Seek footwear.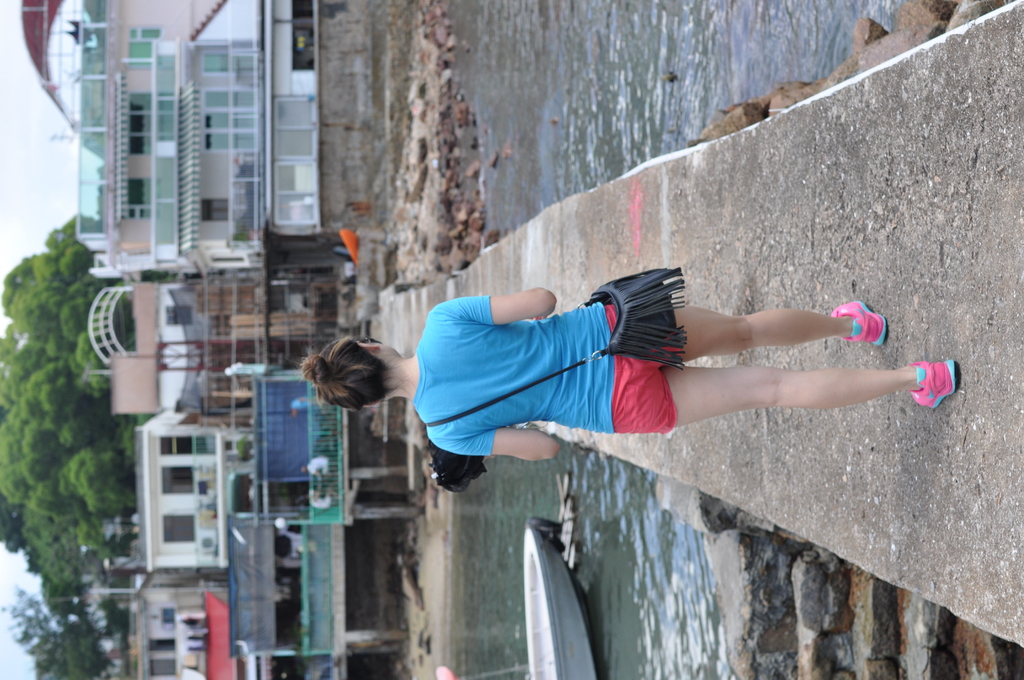
<region>909, 359, 964, 413</region>.
